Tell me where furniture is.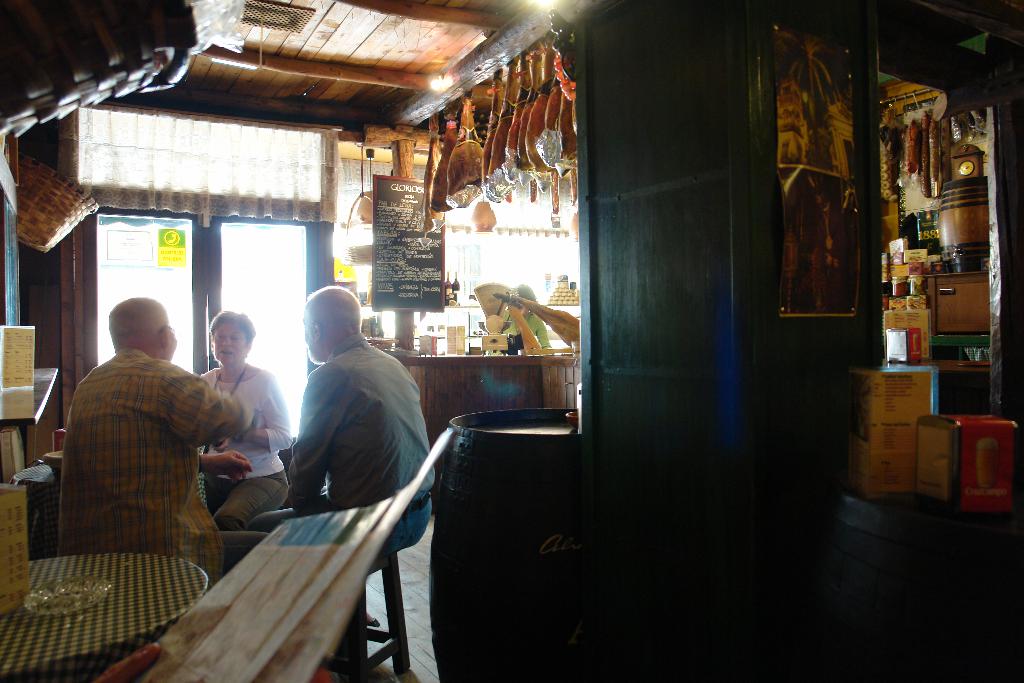
furniture is at detection(337, 542, 415, 682).
